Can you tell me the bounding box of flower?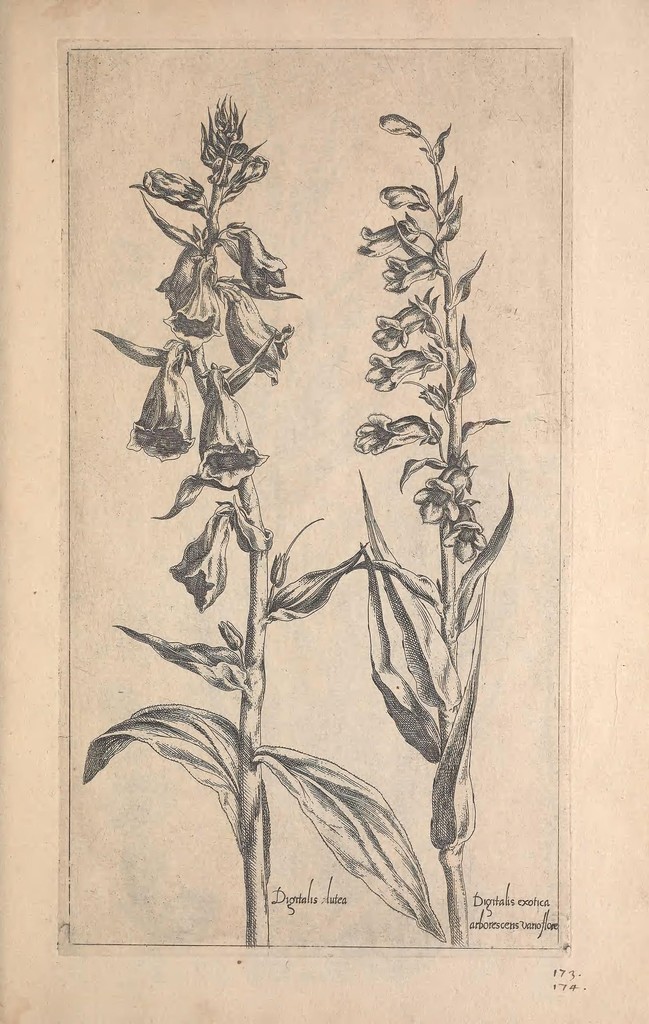
Rect(266, 552, 292, 588).
